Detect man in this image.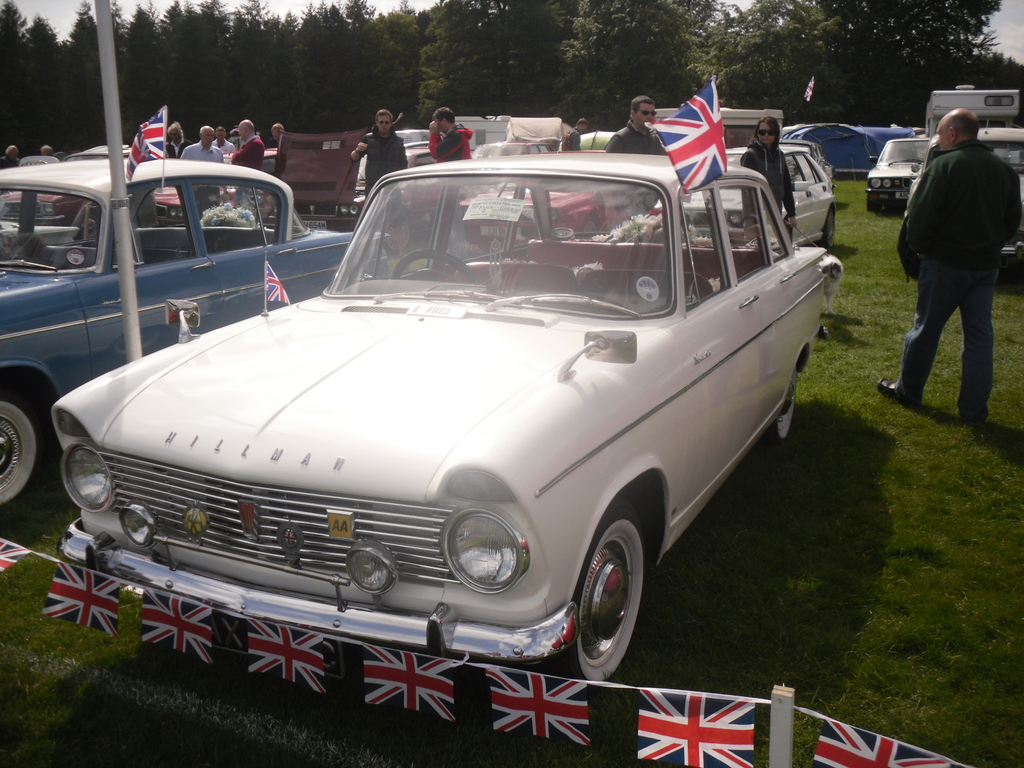
Detection: bbox=(178, 122, 223, 163).
